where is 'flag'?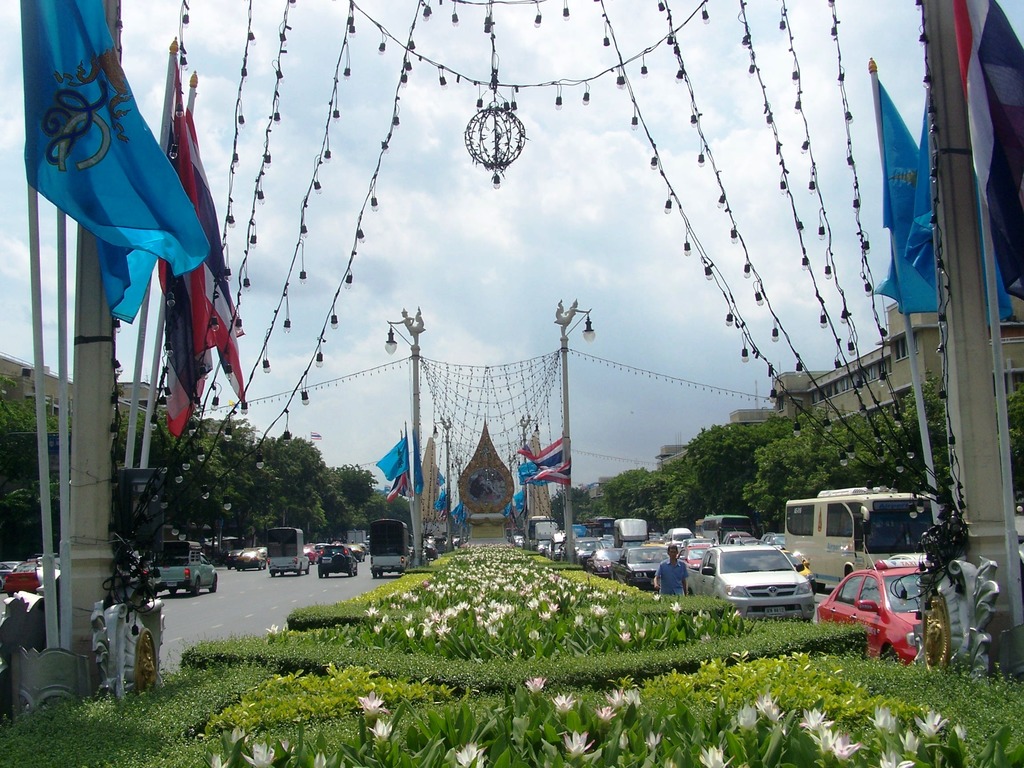
{"x1": 531, "y1": 463, "x2": 577, "y2": 490}.
